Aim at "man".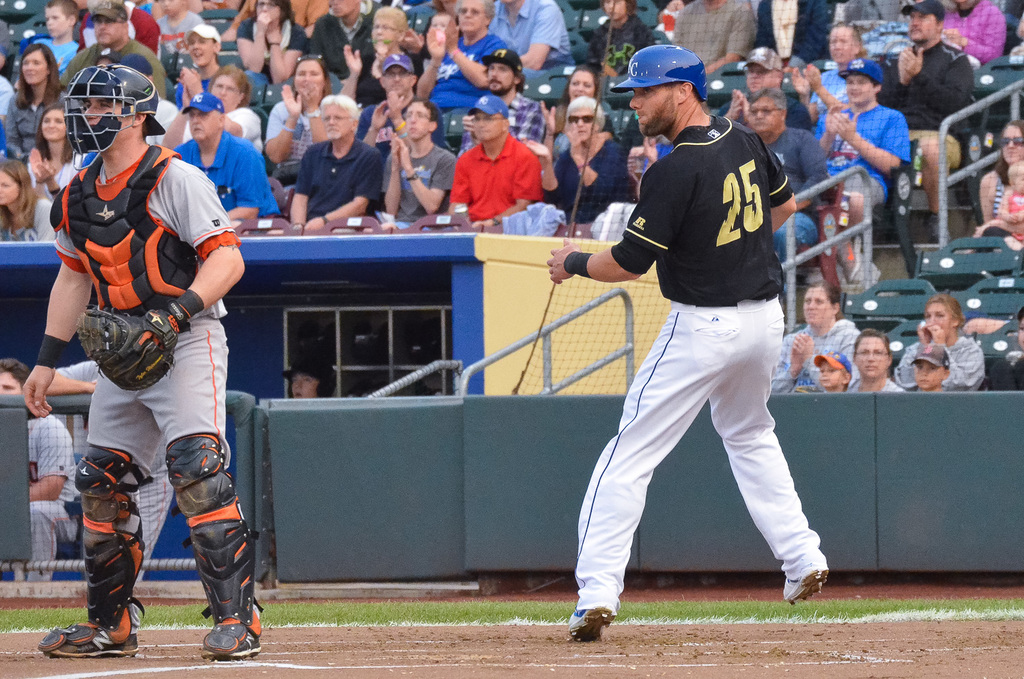
Aimed at 60/0/169/92.
